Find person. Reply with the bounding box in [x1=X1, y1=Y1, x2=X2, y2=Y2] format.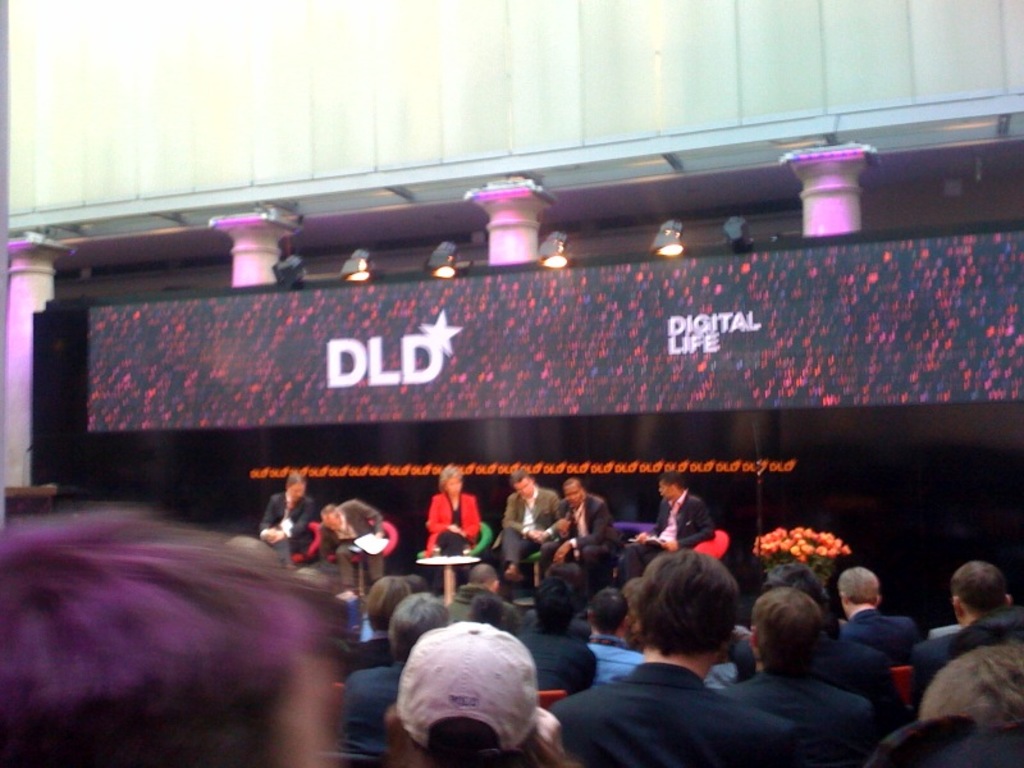
[x1=0, y1=490, x2=1023, y2=767].
